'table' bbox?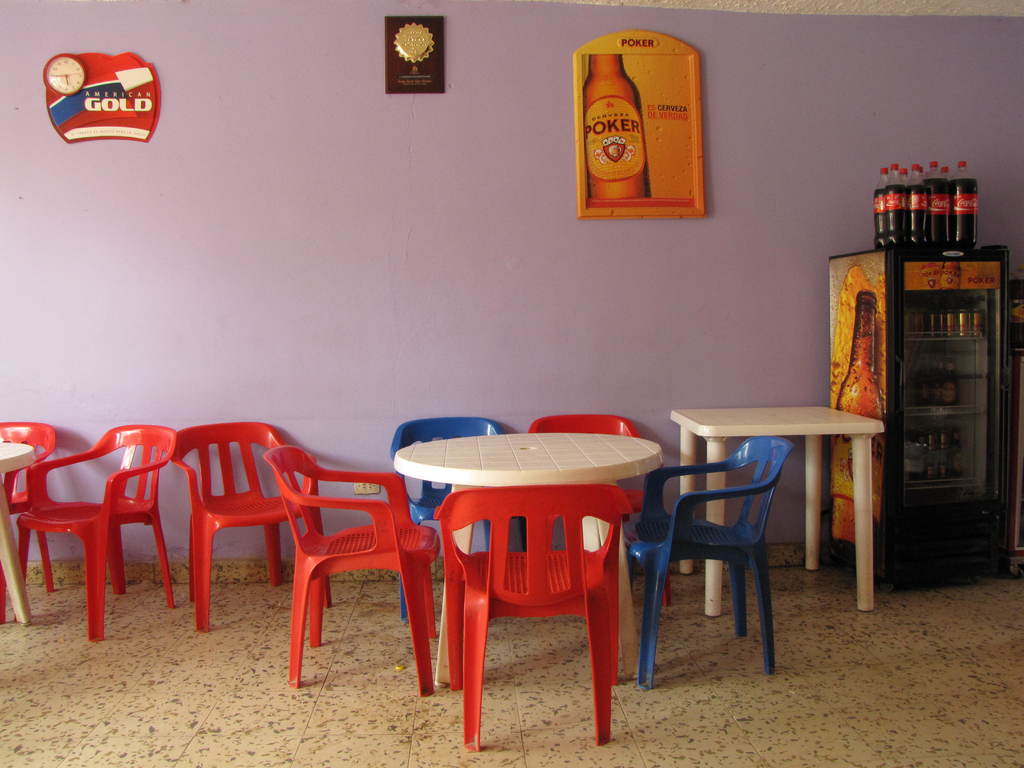
{"x1": 392, "y1": 428, "x2": 660, "y2": 681}
